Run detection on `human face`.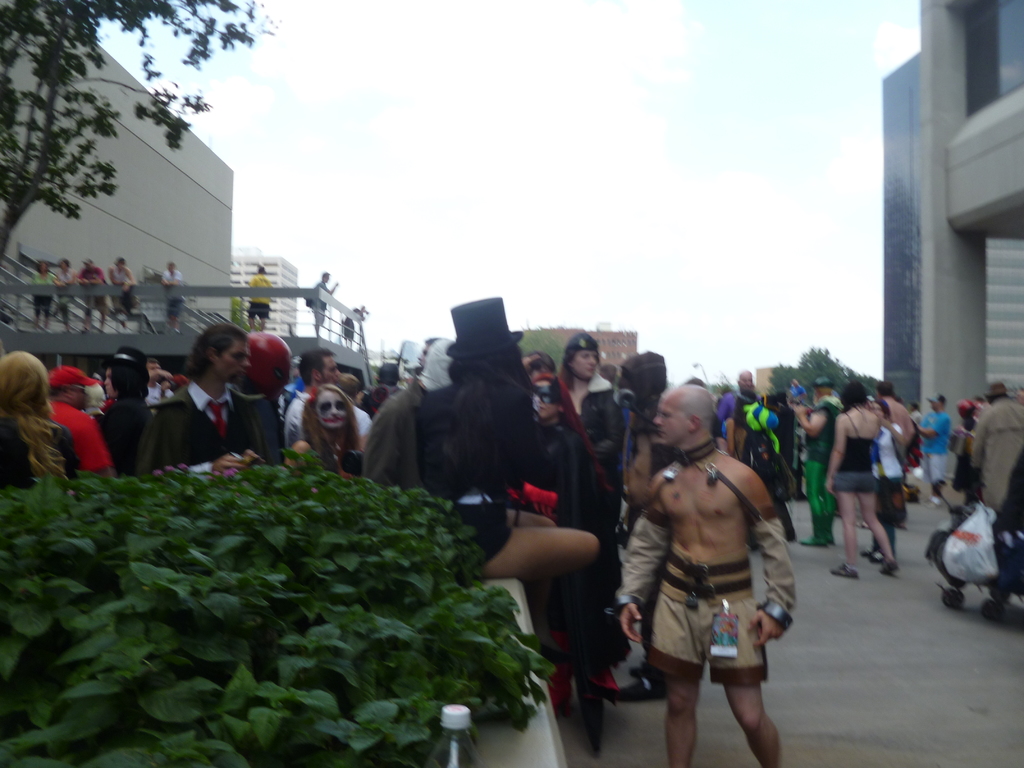
Result: pyautogui.locateOnScreen(218, 340, 252, 381).
